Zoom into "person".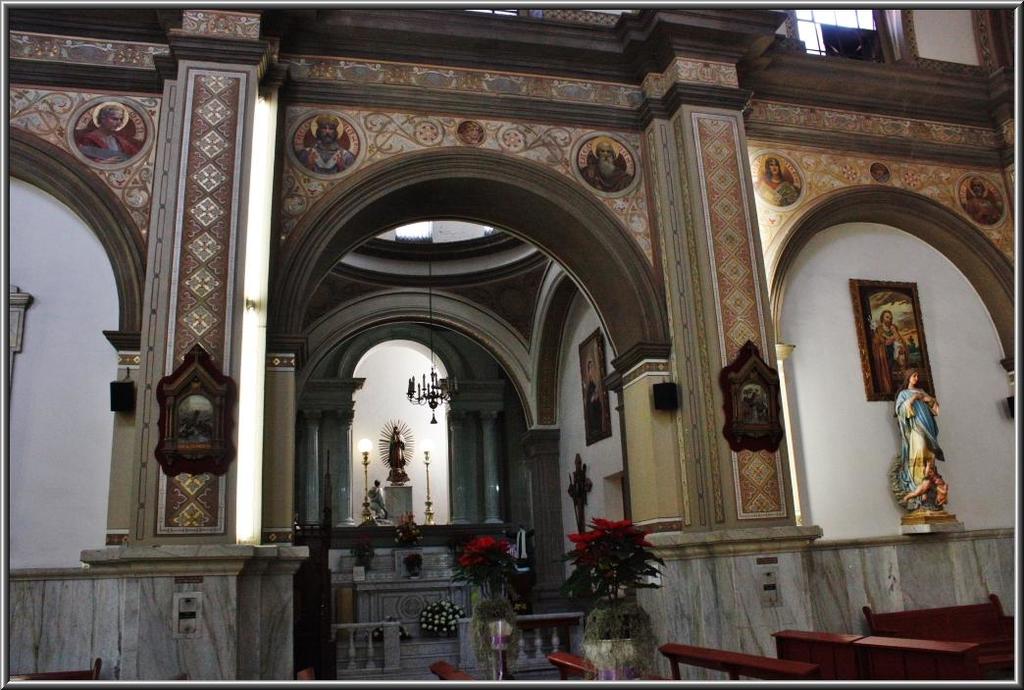
Zoom target: (x1=889, y1=363, x2=953, y2=538).
